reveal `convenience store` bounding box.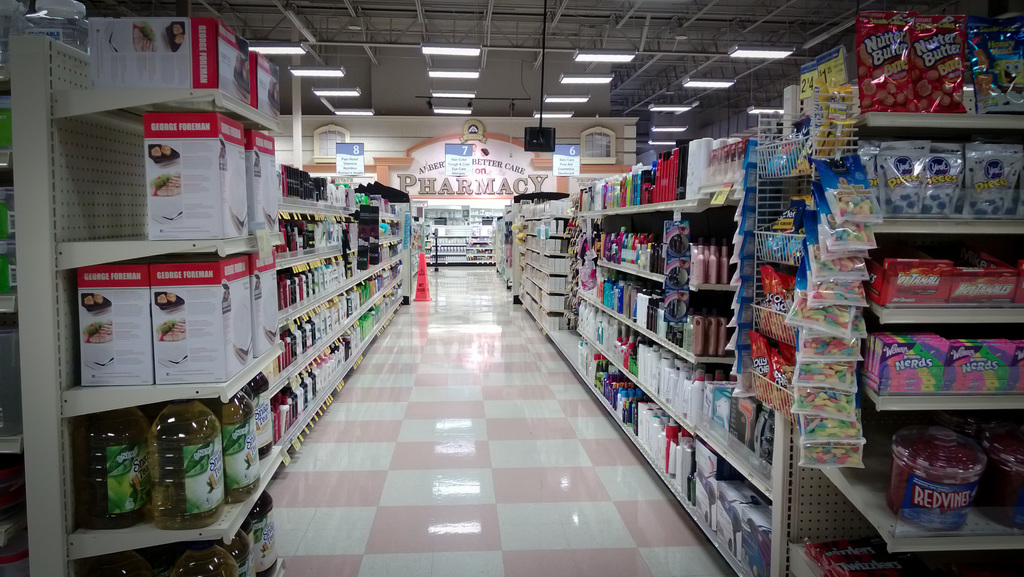
Revealed: box(28, 55, 1023, 542).
